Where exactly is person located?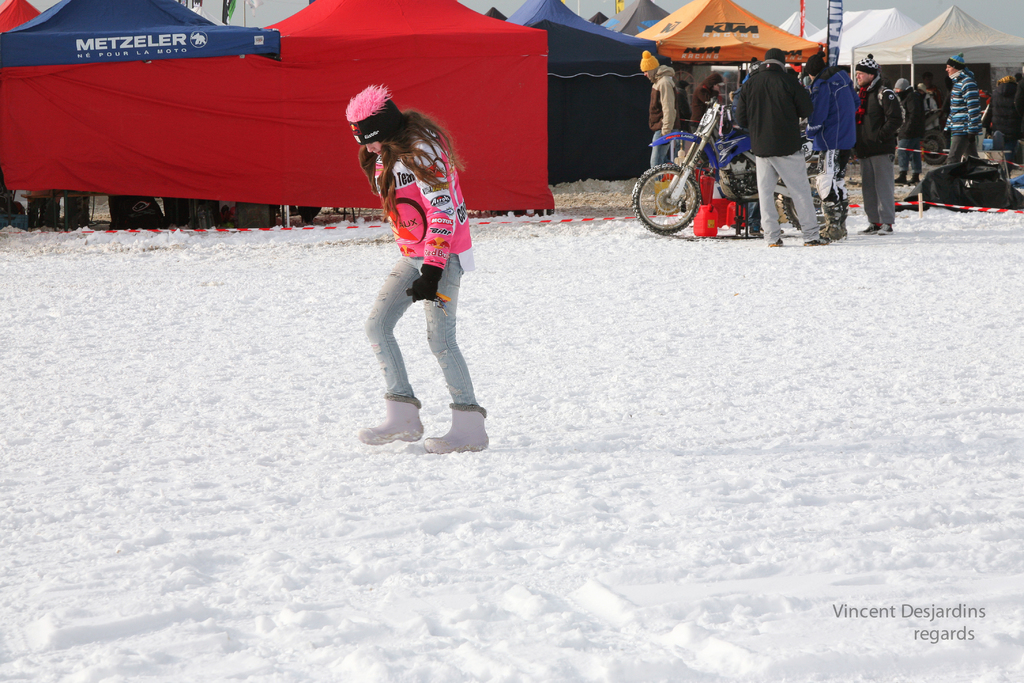
Its bounding box is 850 51 910 227.
